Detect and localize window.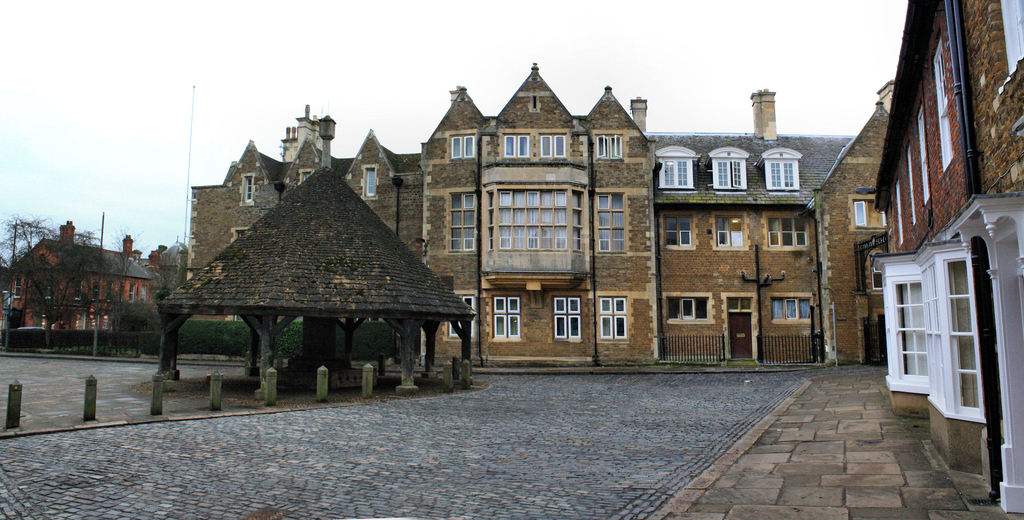
Localized at bbox=[892, 180, 907, 246].
